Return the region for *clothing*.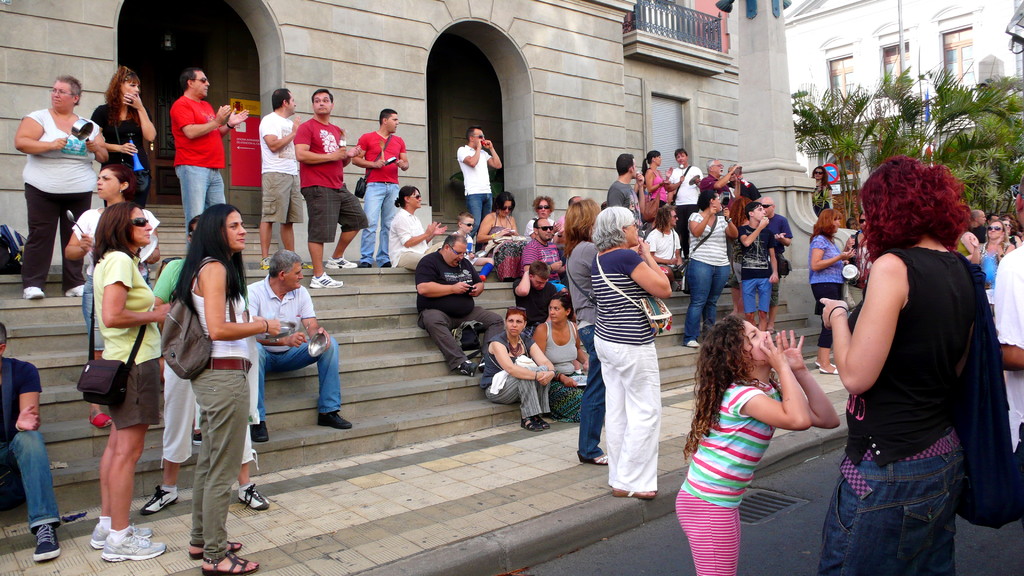
bbox=(608, 180, 646, 244).
